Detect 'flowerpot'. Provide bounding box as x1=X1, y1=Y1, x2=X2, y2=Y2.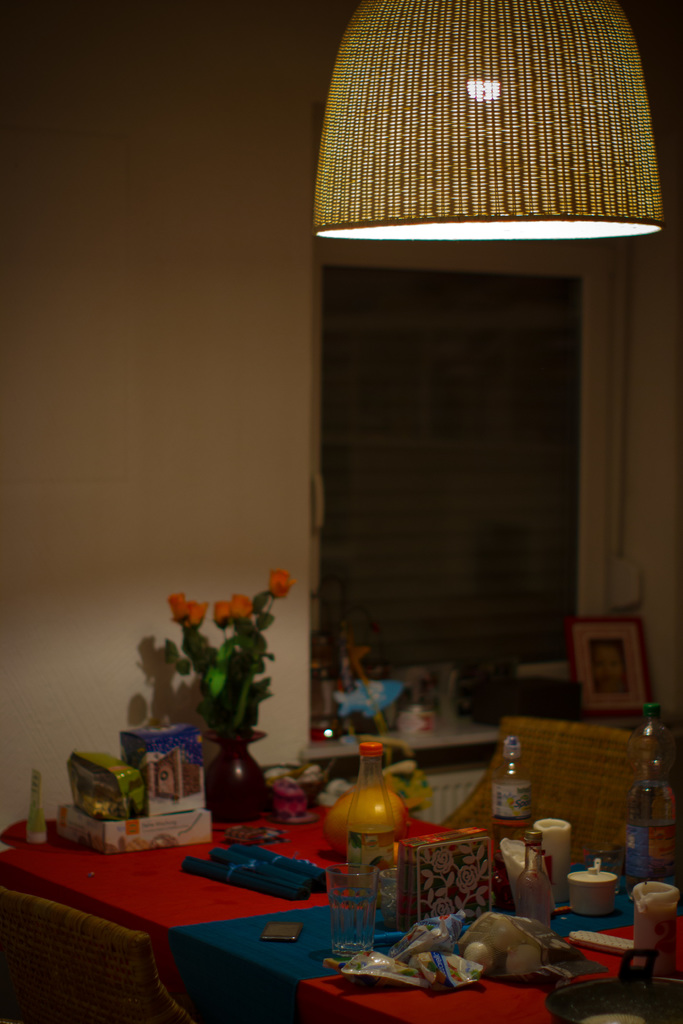
x1=205, y1=735, x2=265, y2=822.
